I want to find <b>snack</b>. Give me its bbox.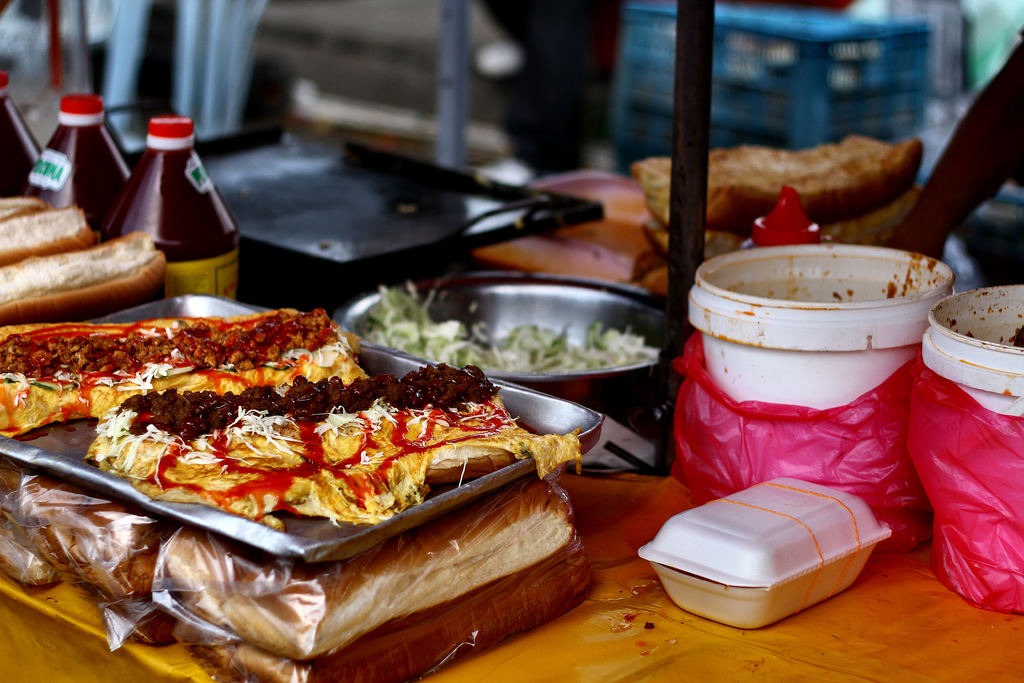
(left=0, top=305, right=369, bottom=441).
